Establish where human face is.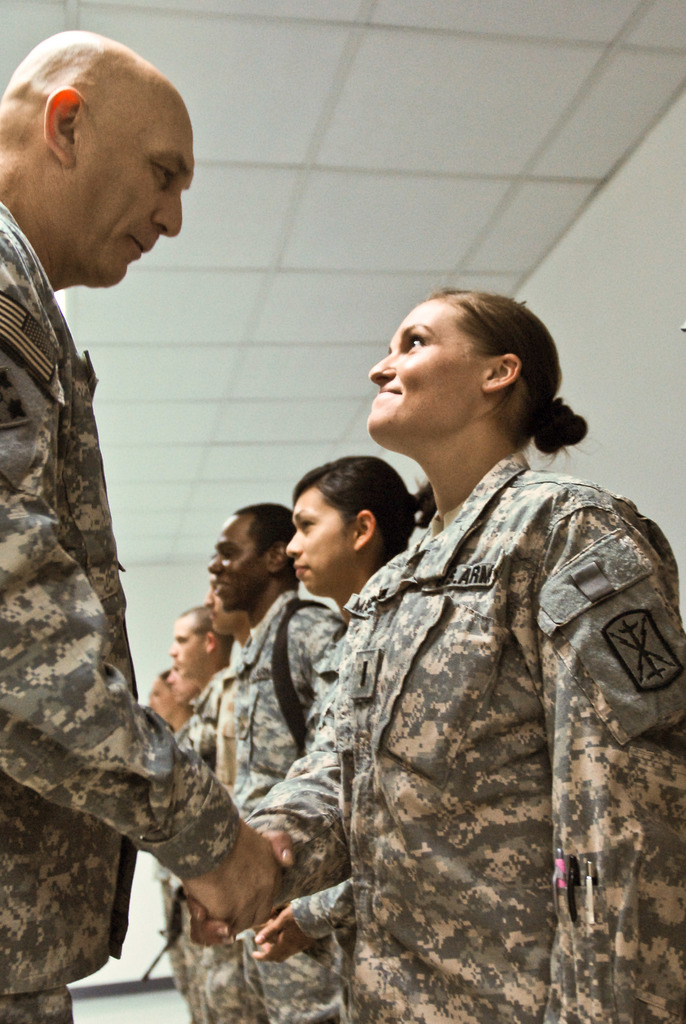
Established at region(172, 666, 199, 698).
